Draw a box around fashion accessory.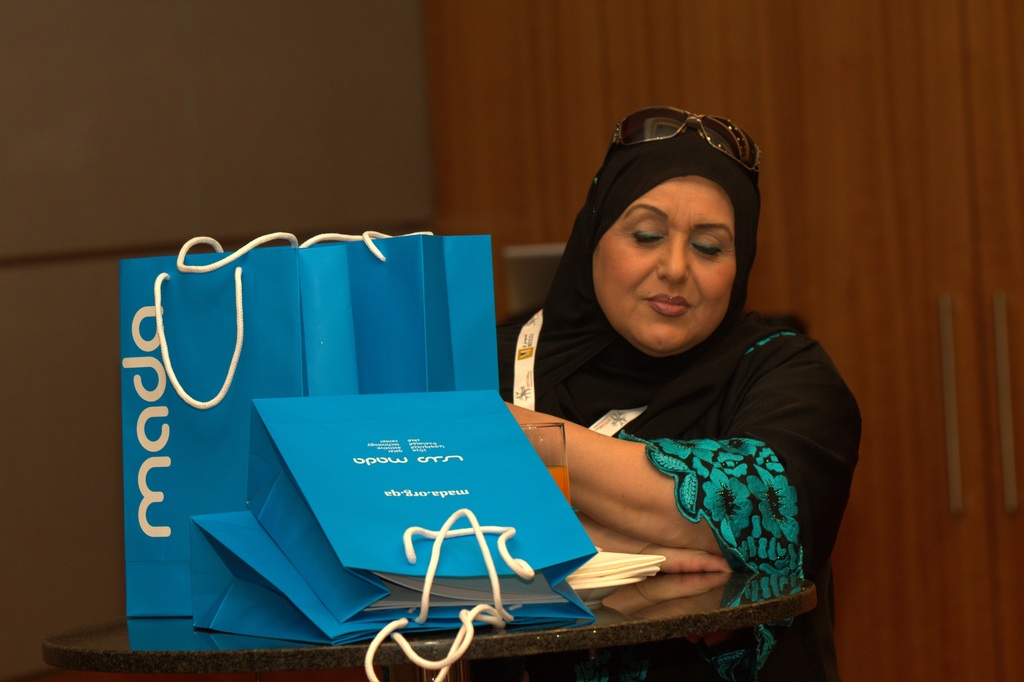
(left=611, top=106, right=762, bottom=178).
